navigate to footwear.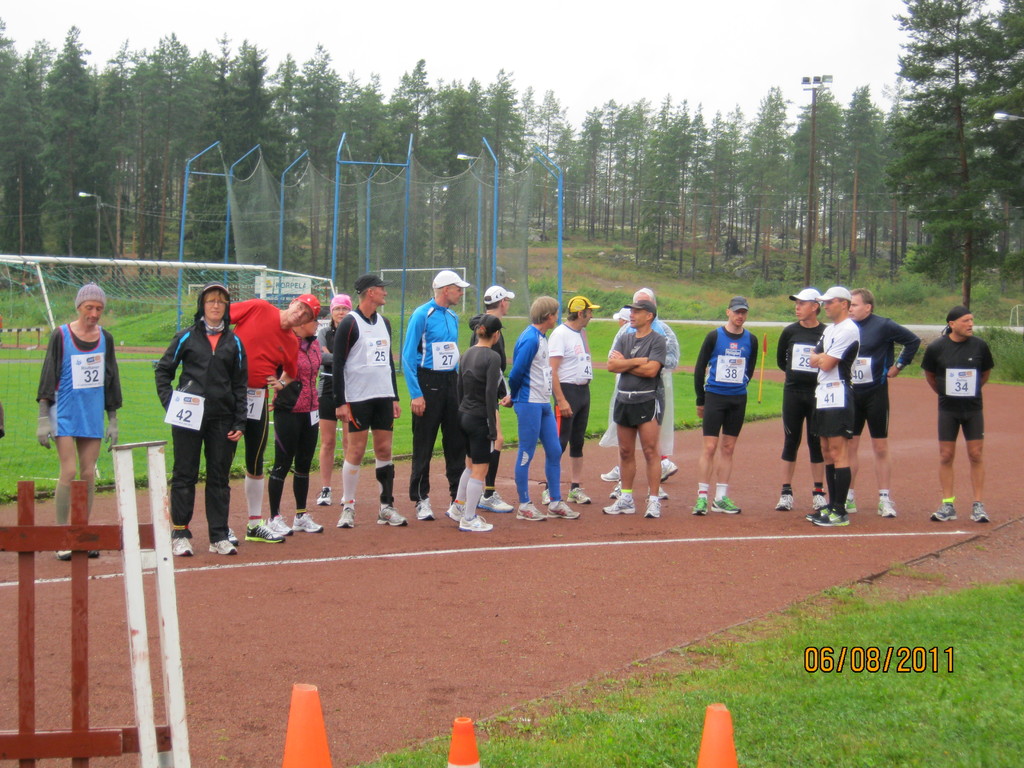
Navigation target: [x1=564, y1=484, x2=591, y2=506].
